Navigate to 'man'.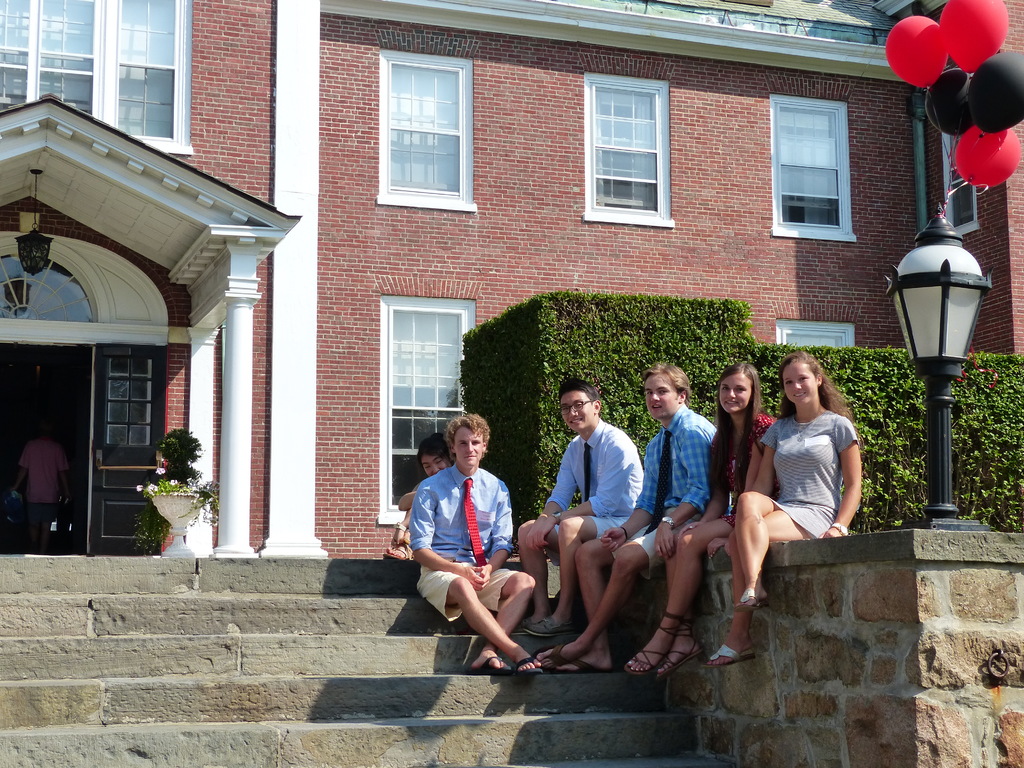
Navigation target: <region>410, 408, 554, 685</region>.
